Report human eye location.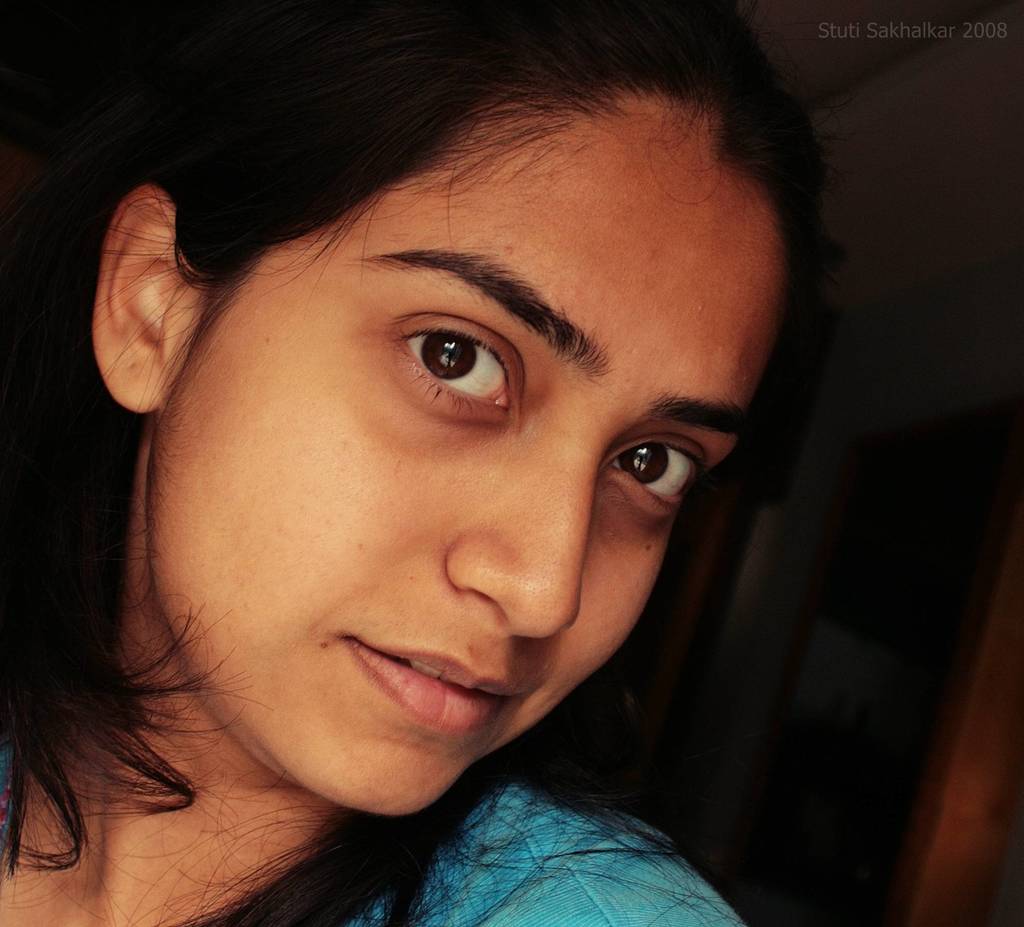
Report: (602,425,722,521).
